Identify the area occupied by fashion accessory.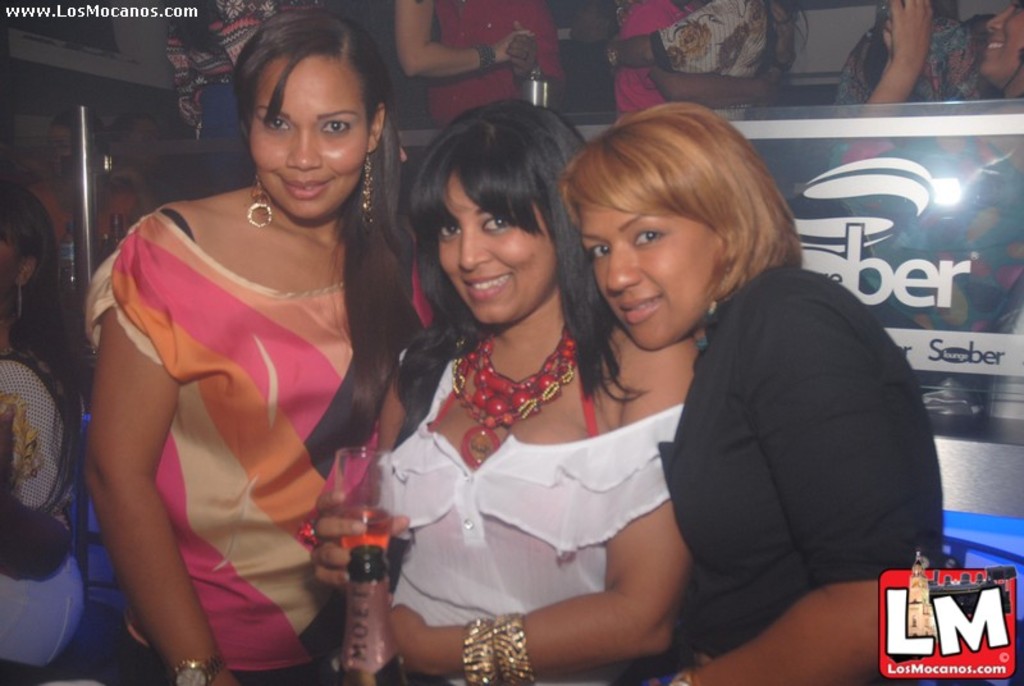
Area: {"left": 668, "top": 672, "right": 696, "bottom": 685}.
